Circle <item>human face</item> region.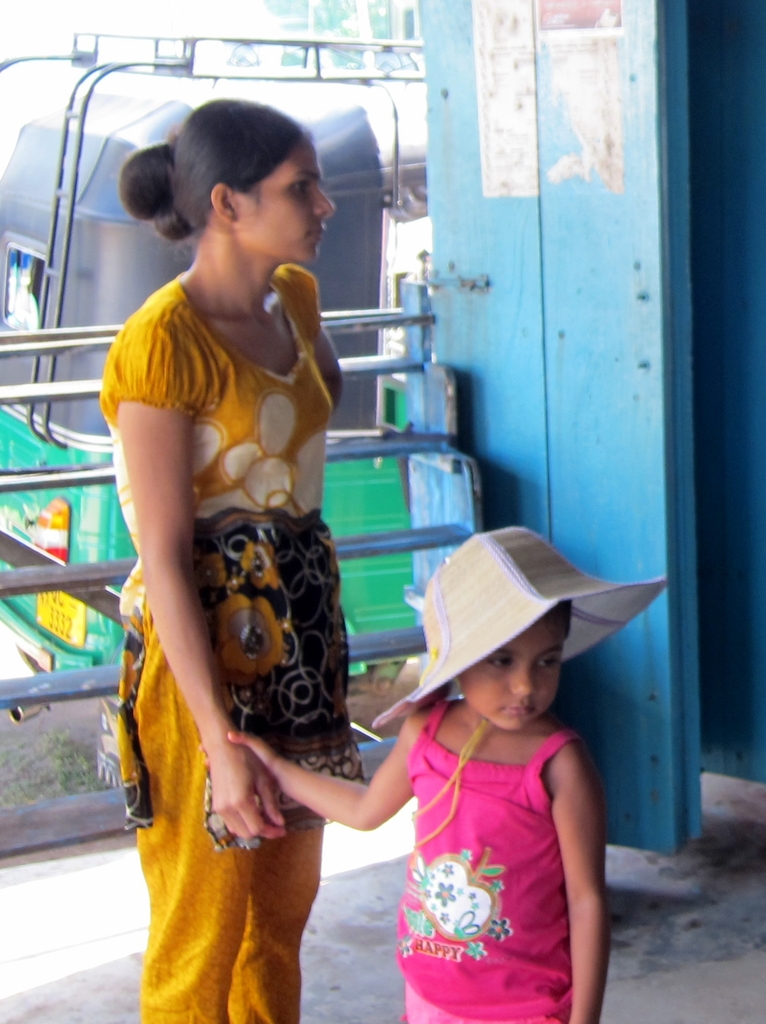
Region: <bbox>236, 136, 337, 259</bbox>.
